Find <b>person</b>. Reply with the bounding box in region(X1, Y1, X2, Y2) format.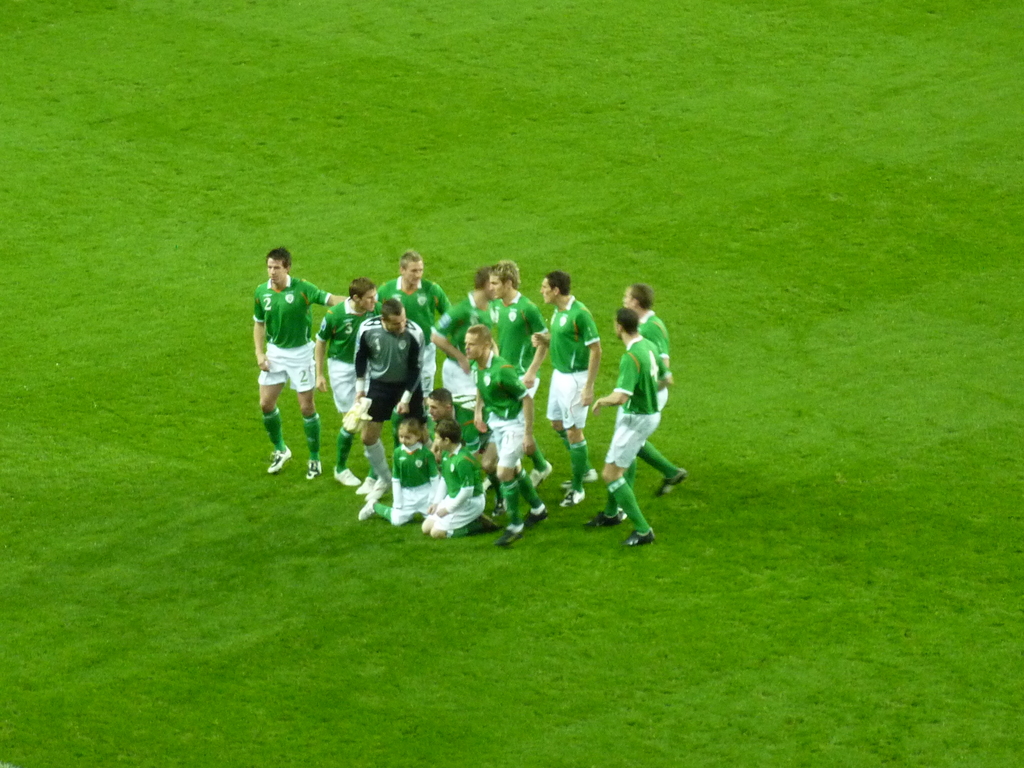
region(246, 243, 352, 484).
